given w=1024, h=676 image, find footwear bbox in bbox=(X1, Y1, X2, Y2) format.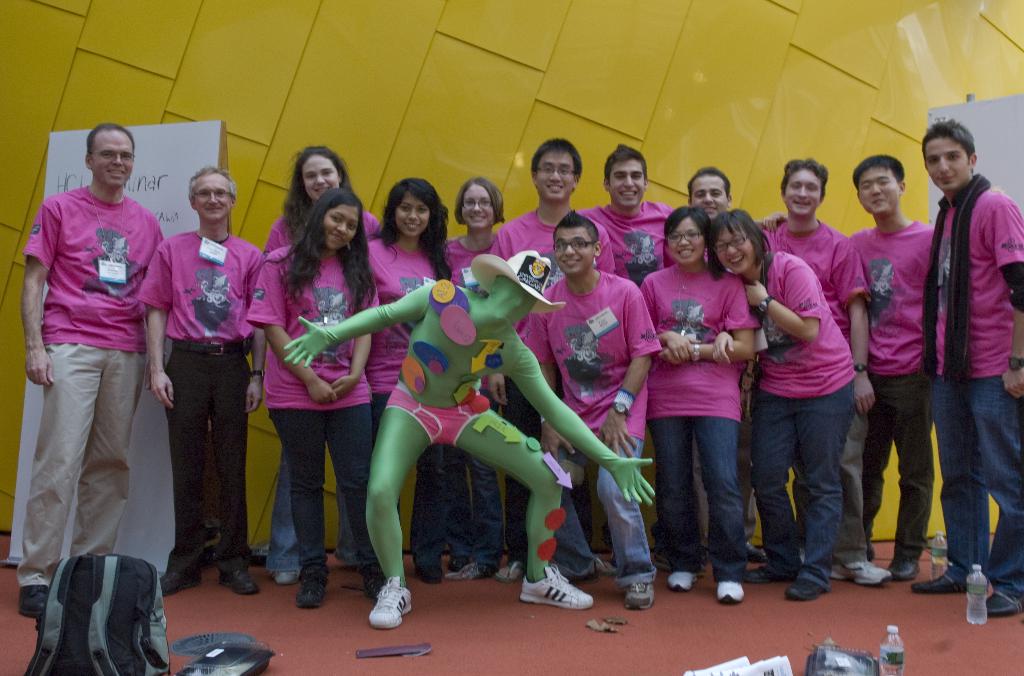
bbox=(490, 565, 519, 586).
